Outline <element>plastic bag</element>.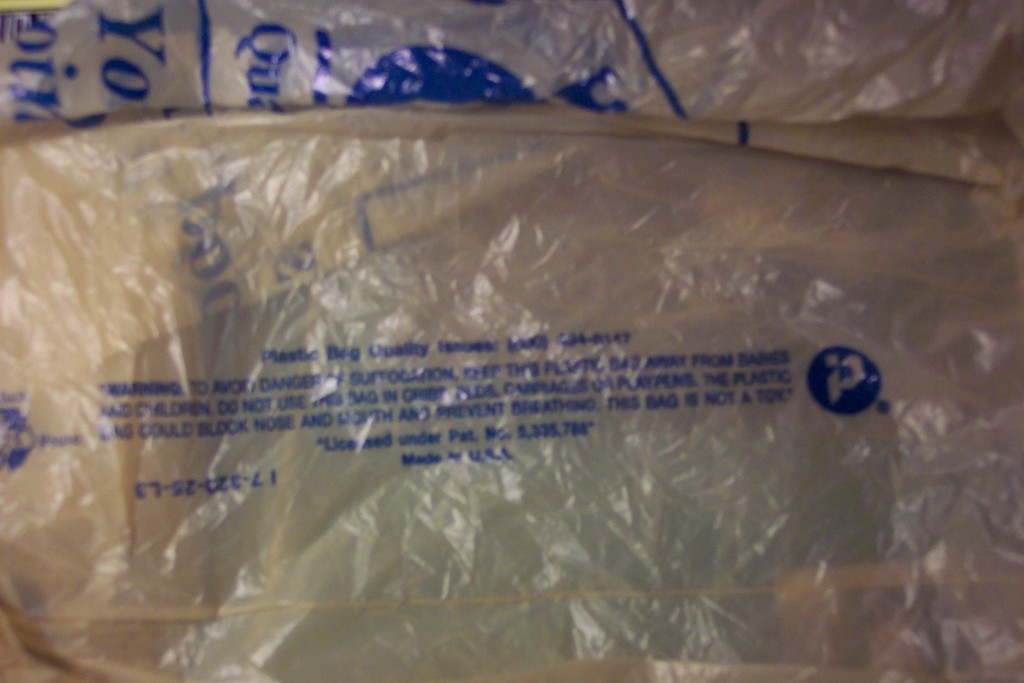
Outline: crop(0, 0, 1023, 682).
